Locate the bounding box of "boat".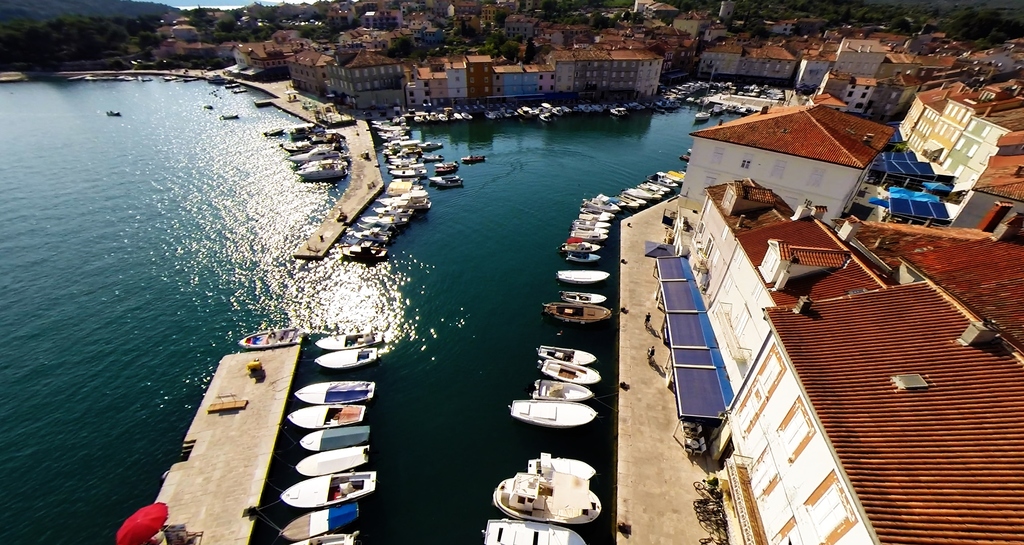
Bounding box: BBox(501, 466, 603, 518).
